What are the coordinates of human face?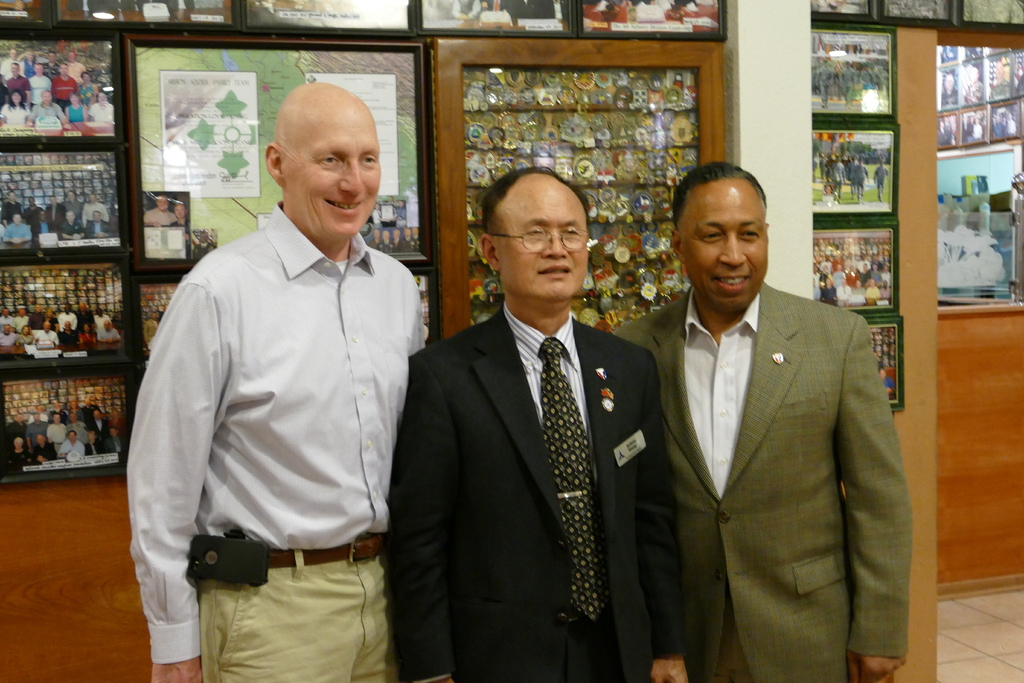
(499,192,589,301).
